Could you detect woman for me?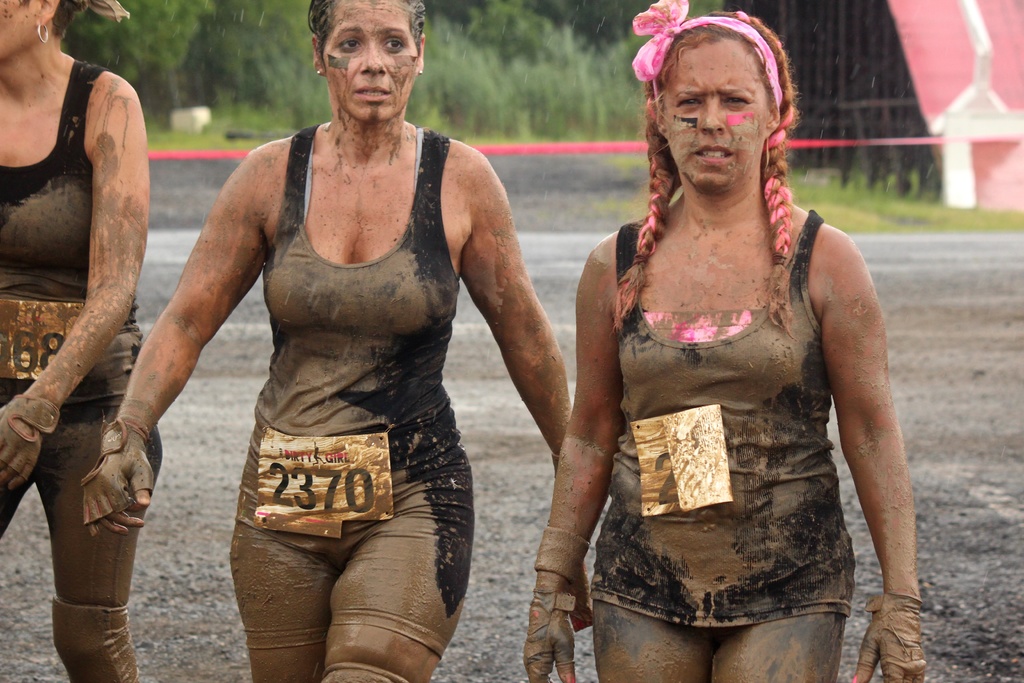
Detection result: crop(74, 0, 598, 682).
